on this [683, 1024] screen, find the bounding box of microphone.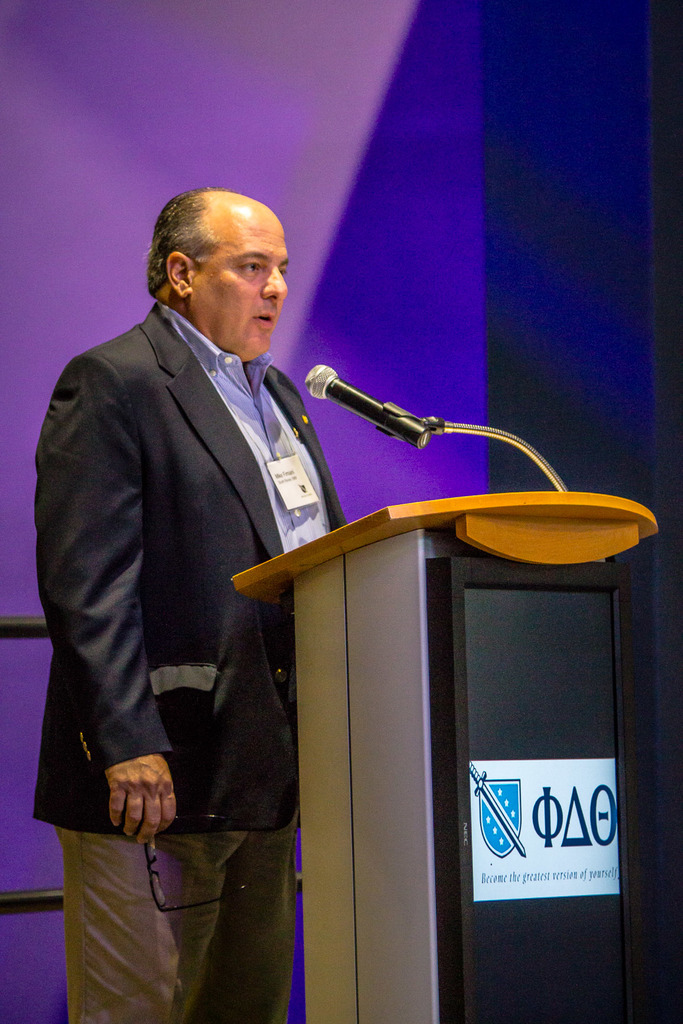
Bounding box: bbox=[304, 364, 430, 450].
